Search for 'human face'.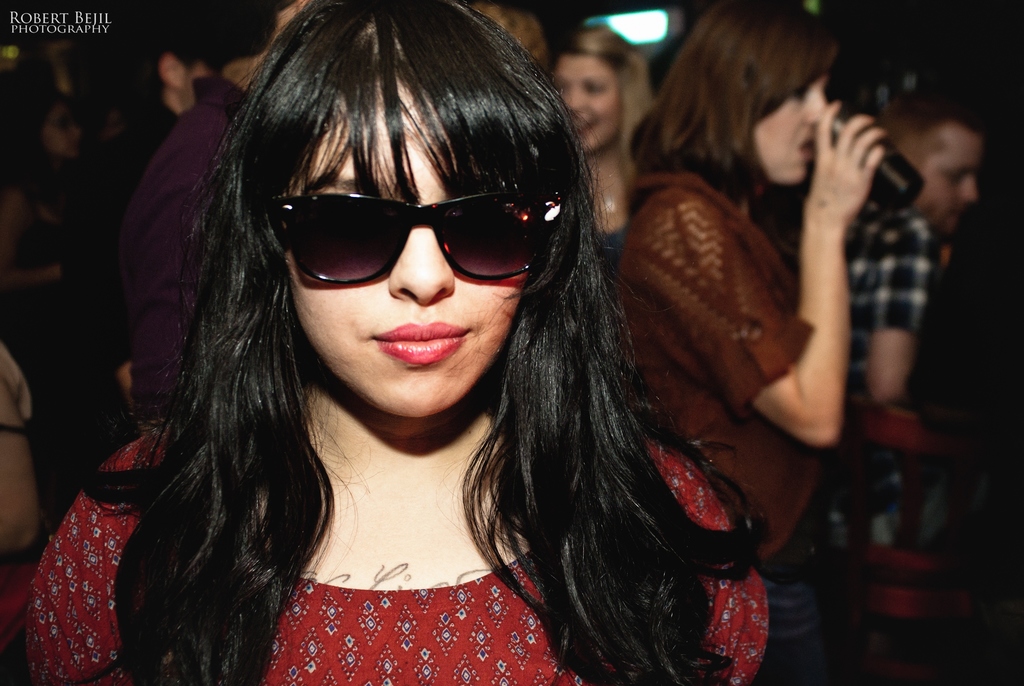
Found at bbox=(756, 74, 828, 182).
